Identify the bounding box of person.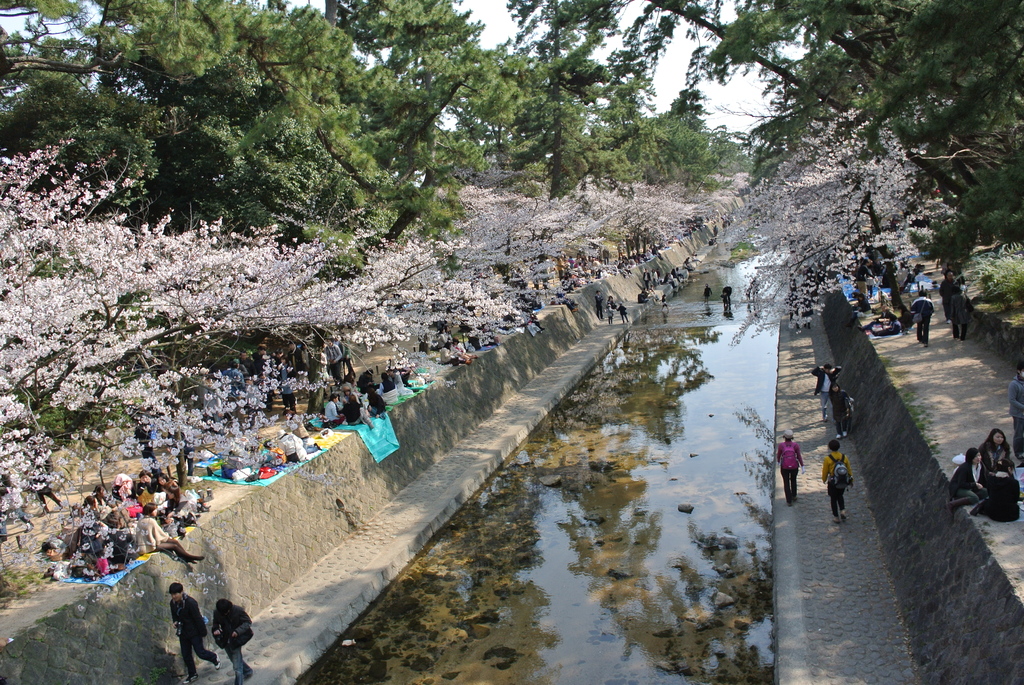
<bbox>165, 576, 207, 681</bbox>.
